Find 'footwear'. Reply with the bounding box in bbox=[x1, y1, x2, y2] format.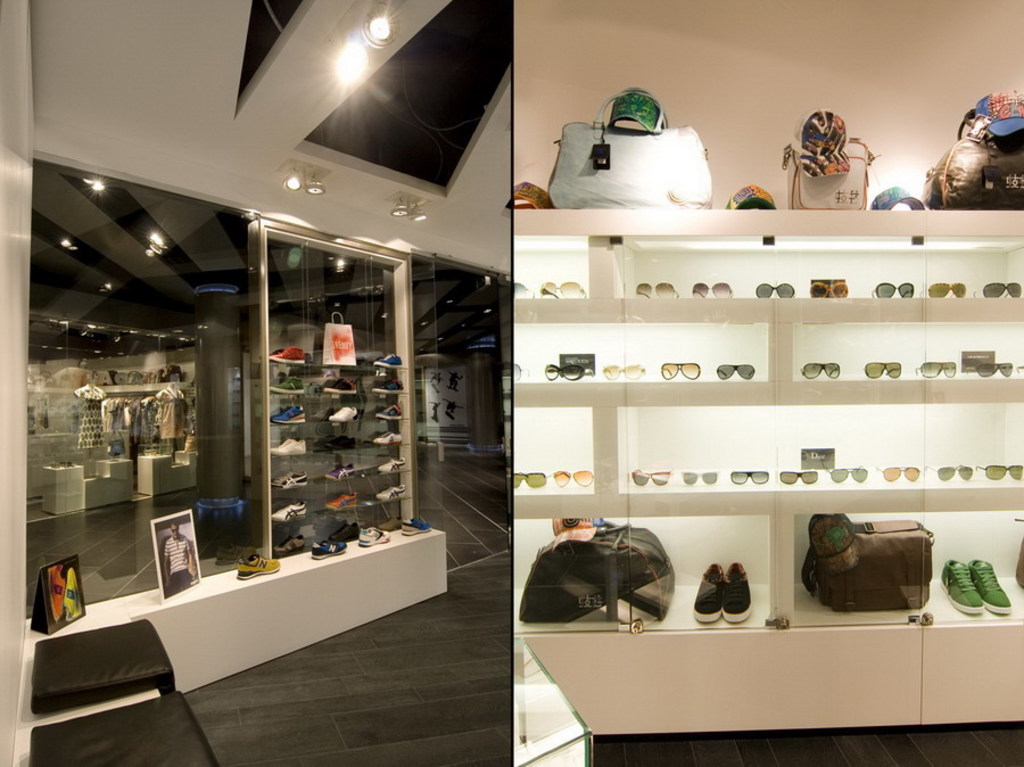
bbox=[377, 404, 400, 423].
